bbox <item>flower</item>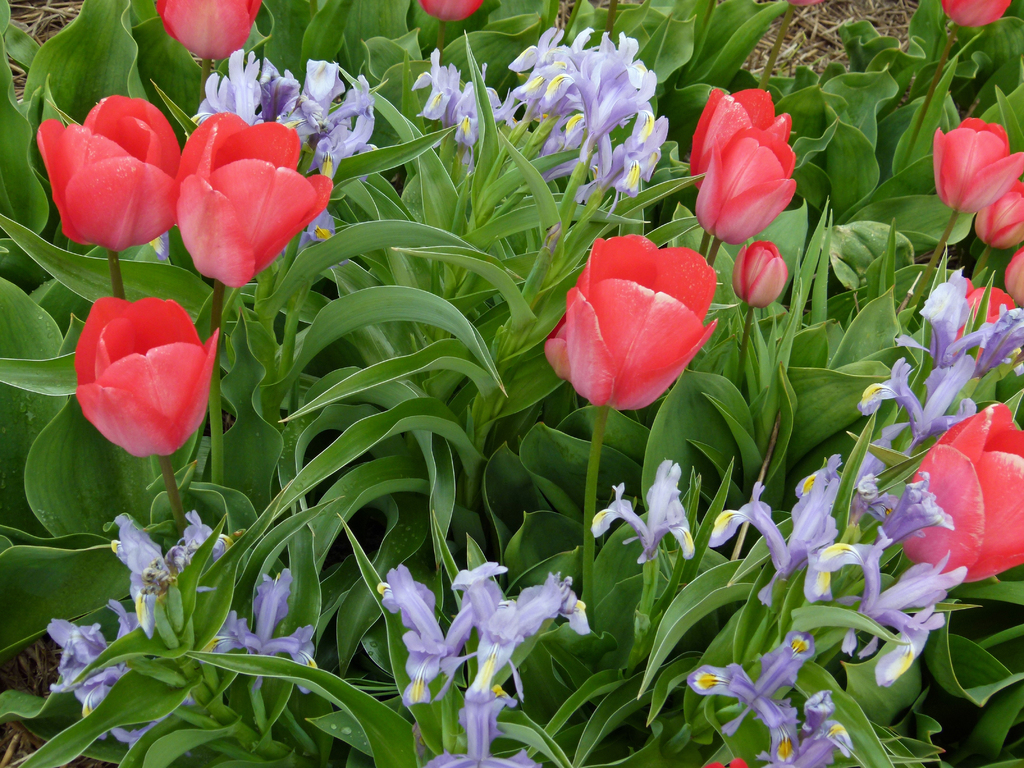
region(761, 449, 973, 687)
